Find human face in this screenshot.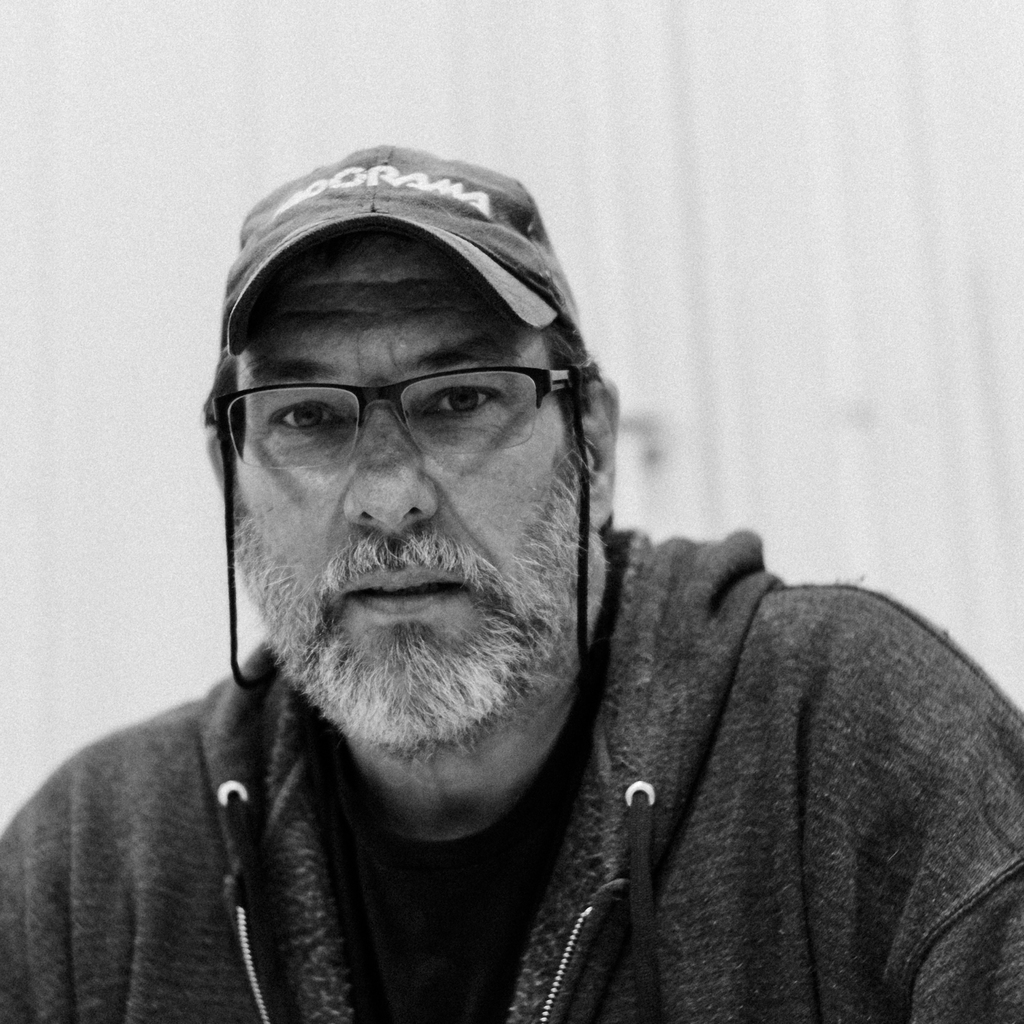
The bounding box for human face is select_region(234, 232, 586, 750).
